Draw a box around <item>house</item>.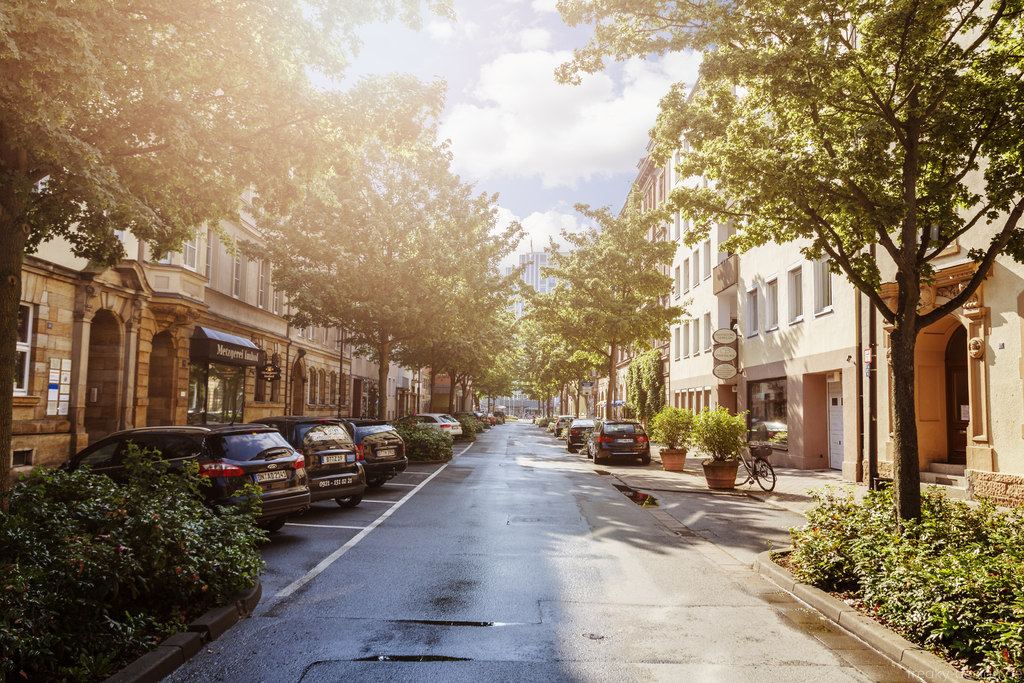
(723,70,844,484).
